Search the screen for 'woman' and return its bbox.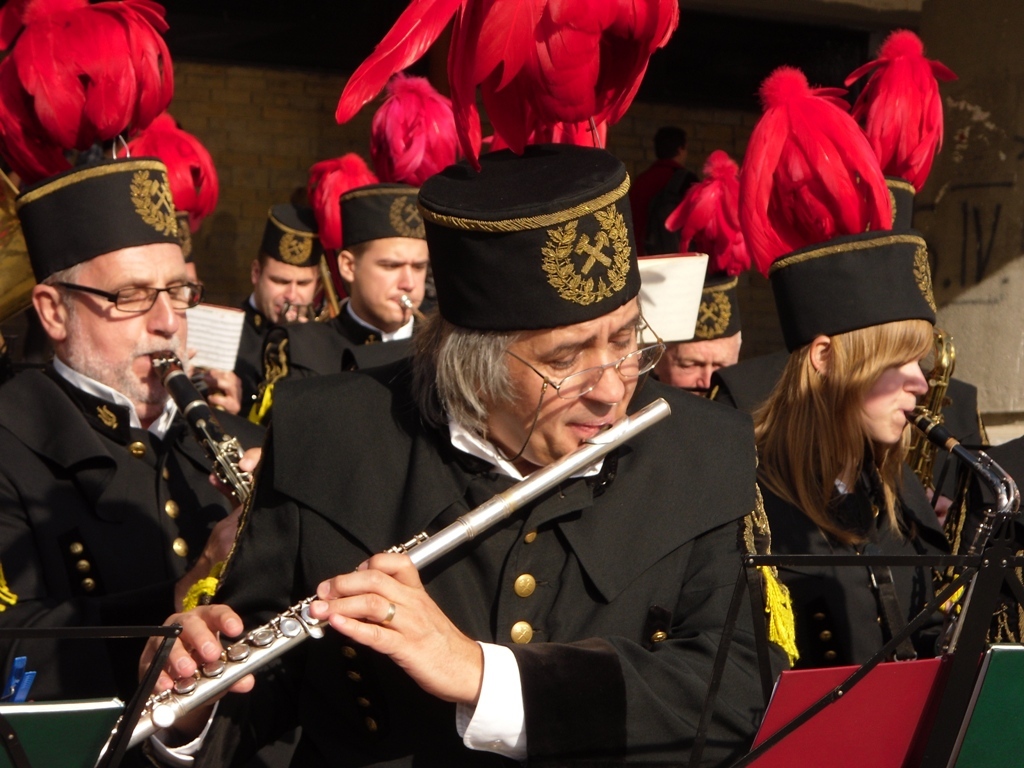
Found: x1=740 y1=222 x2=1004 y2=767.
